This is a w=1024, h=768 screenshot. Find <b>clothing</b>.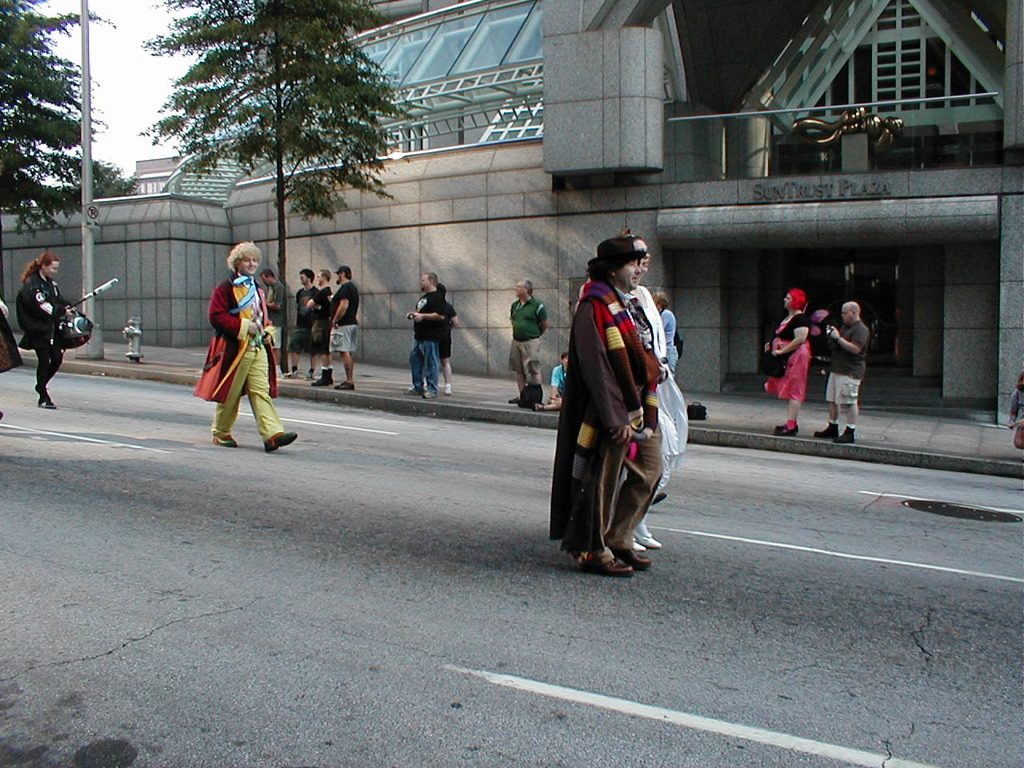
Bounding box: x1=285 y1=290 x2=325 y2=350.
